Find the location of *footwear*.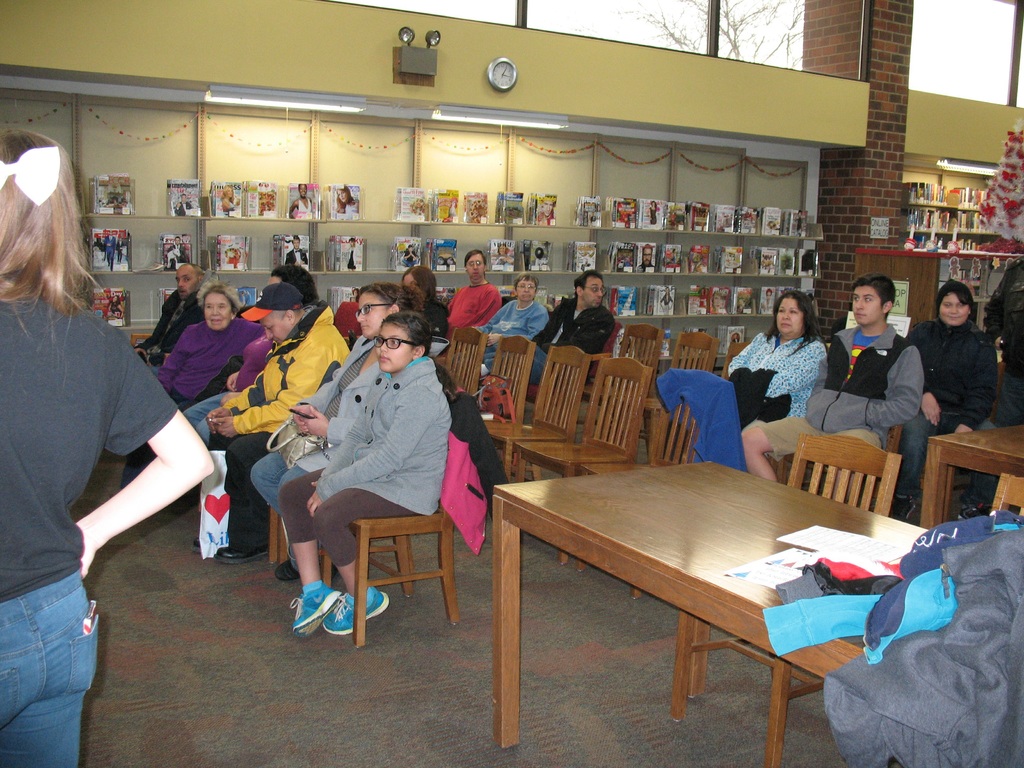
Location: [left=274, top=557, right=337, bottom=579].
